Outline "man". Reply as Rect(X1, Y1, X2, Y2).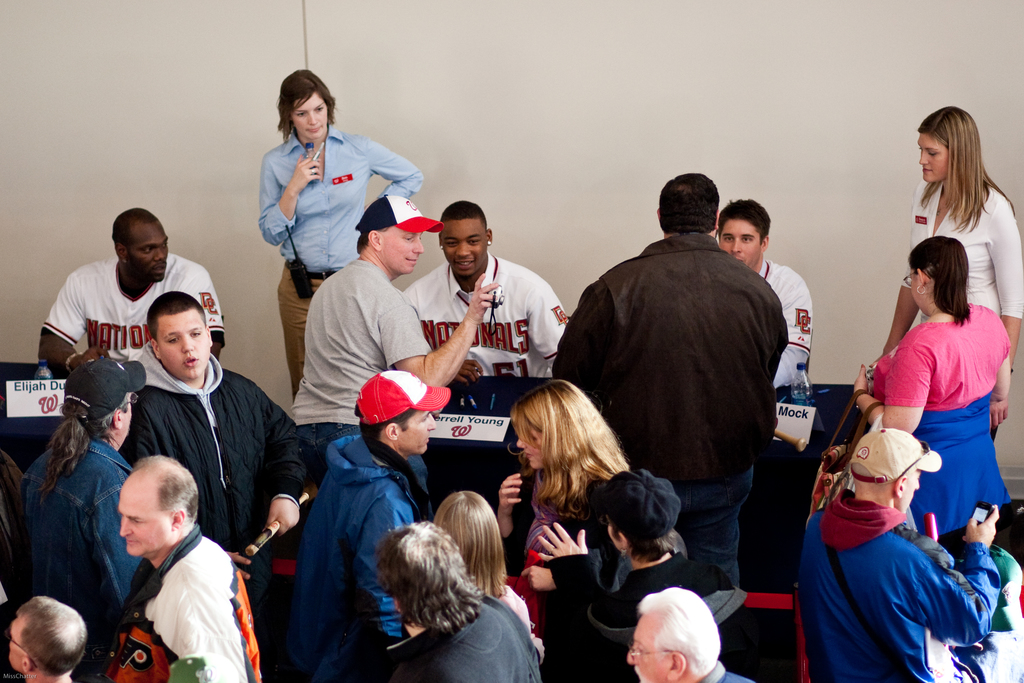
Rect(81, 456, 267, 682).
